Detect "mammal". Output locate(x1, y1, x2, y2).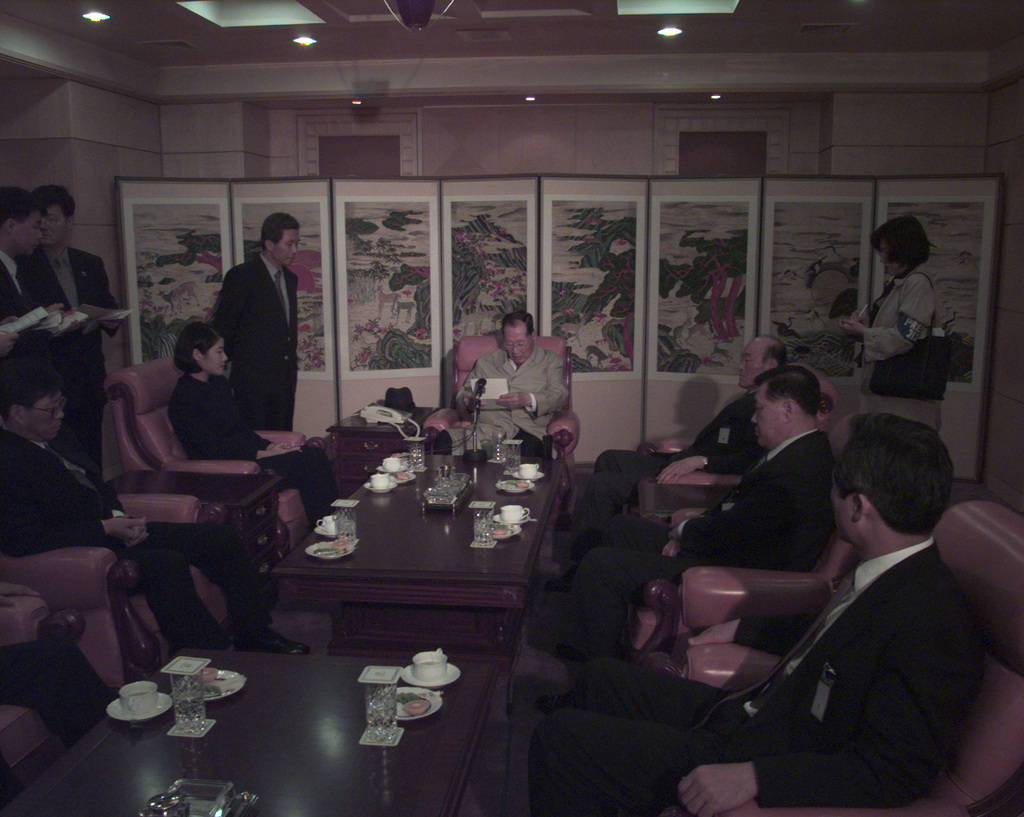
locate(854, 212, 930, 435).
